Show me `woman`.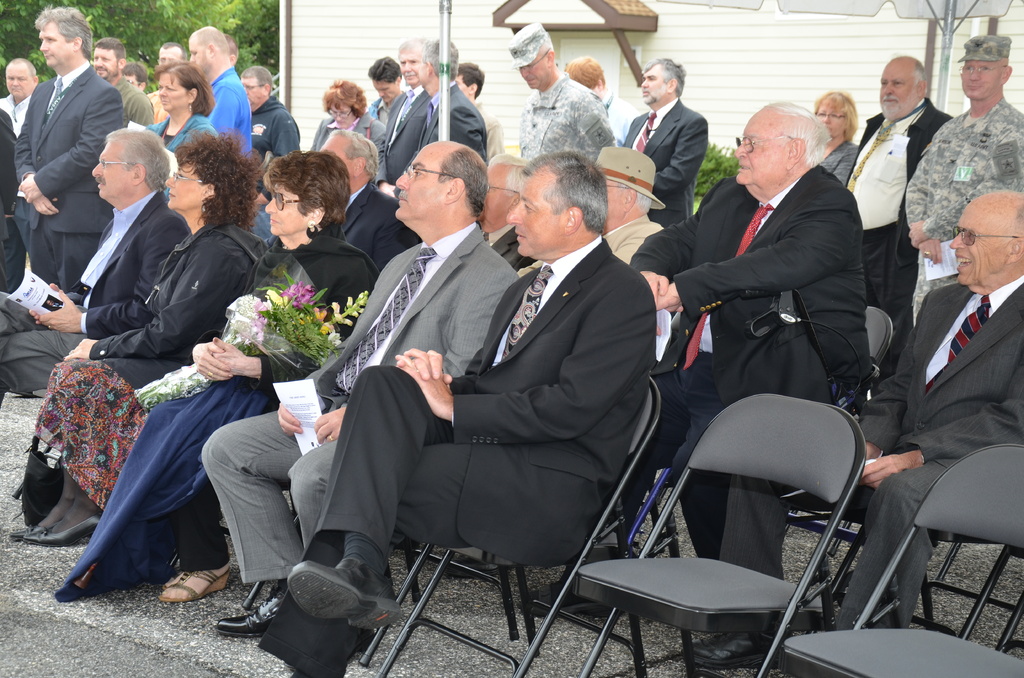
`woman` is here: bbox=[54, 144, 385, 610].
